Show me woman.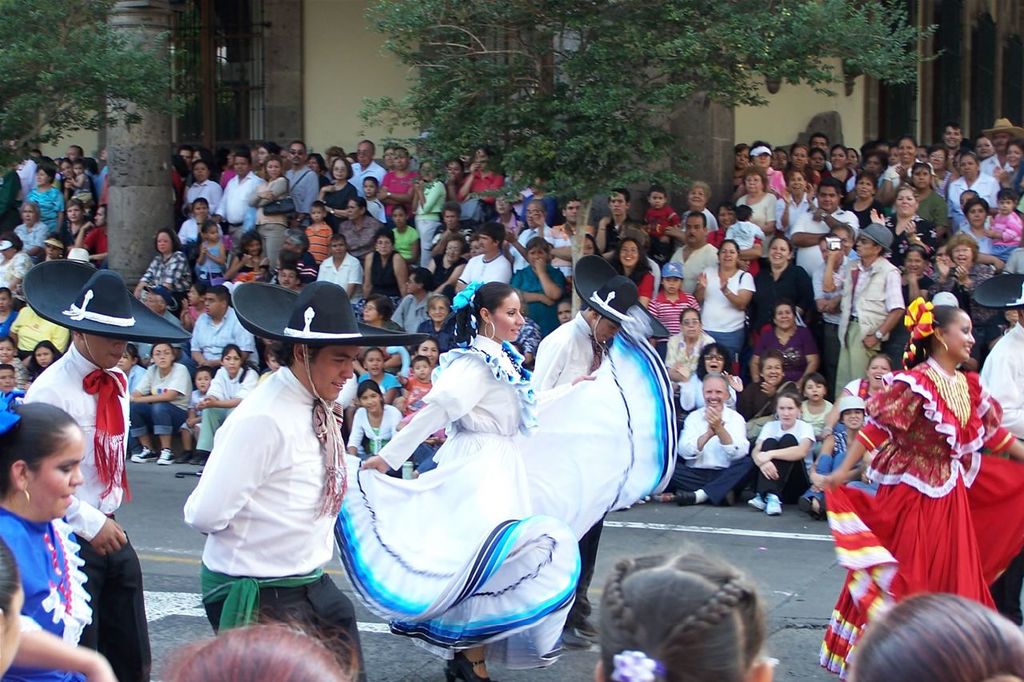
woman is here: 747, 239, 822, 347.
